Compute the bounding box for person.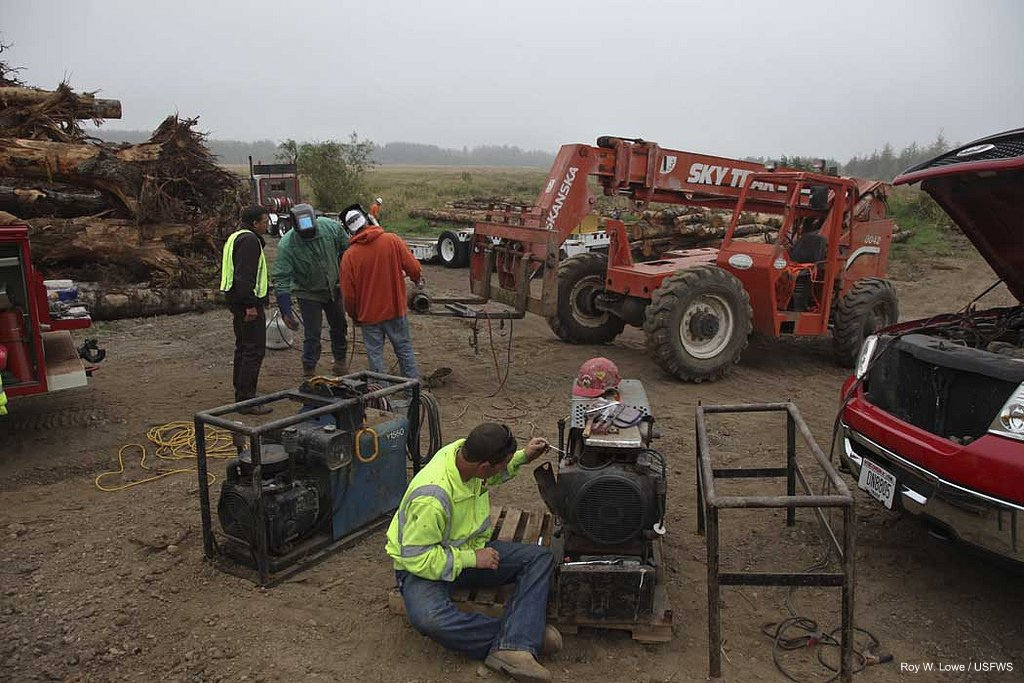
BBox(218, 204, 273, 408).
